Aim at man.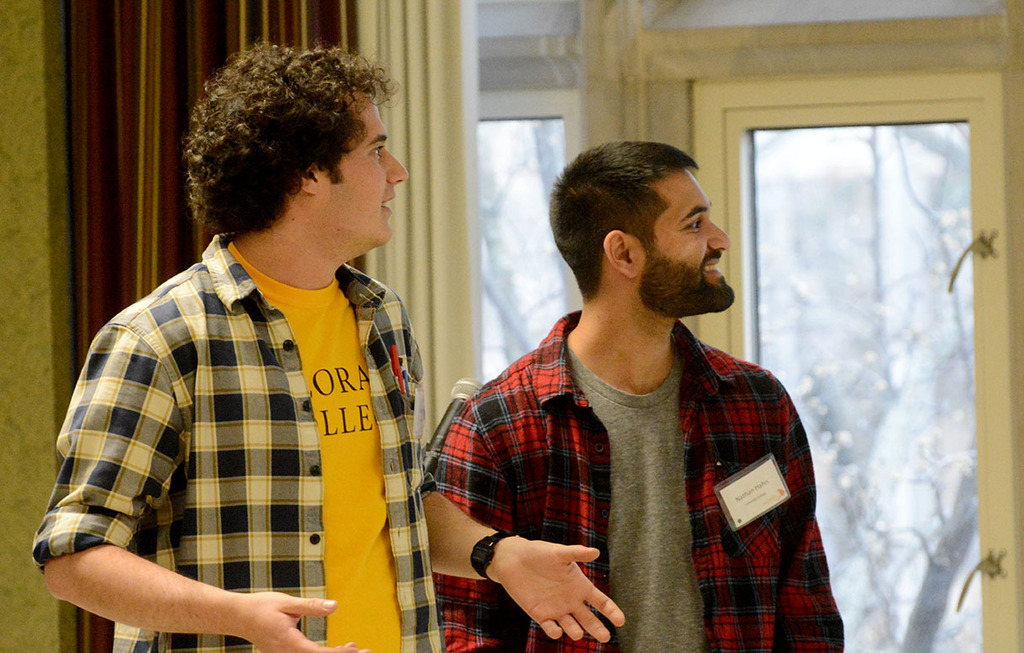
Aimed at bbox=(34, 41, 625, 652).
